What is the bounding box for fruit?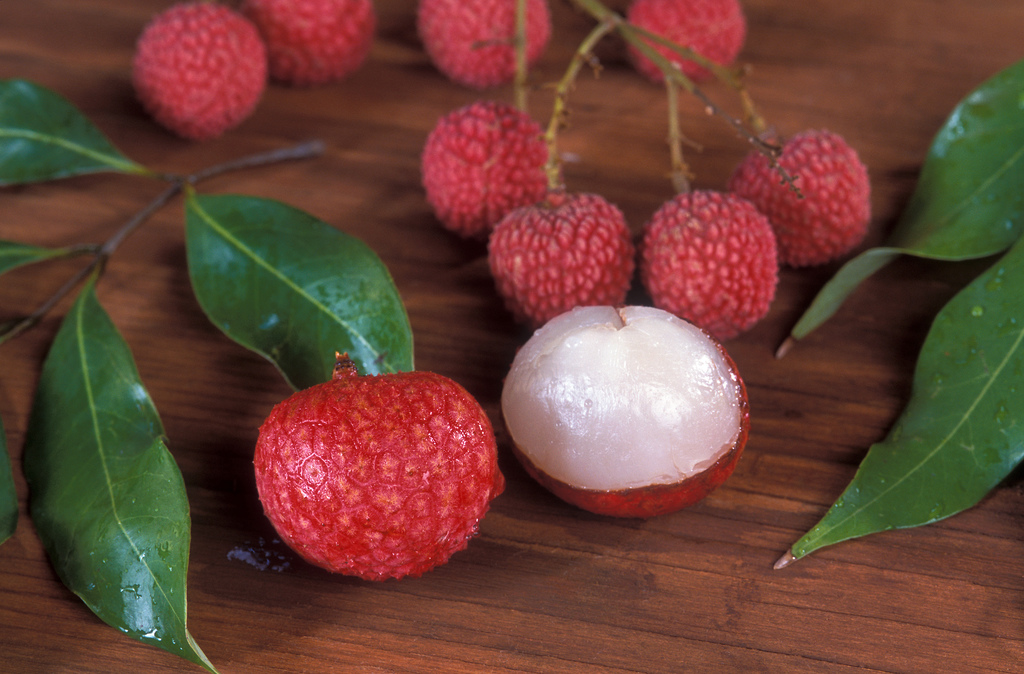
255 0 374 85.
